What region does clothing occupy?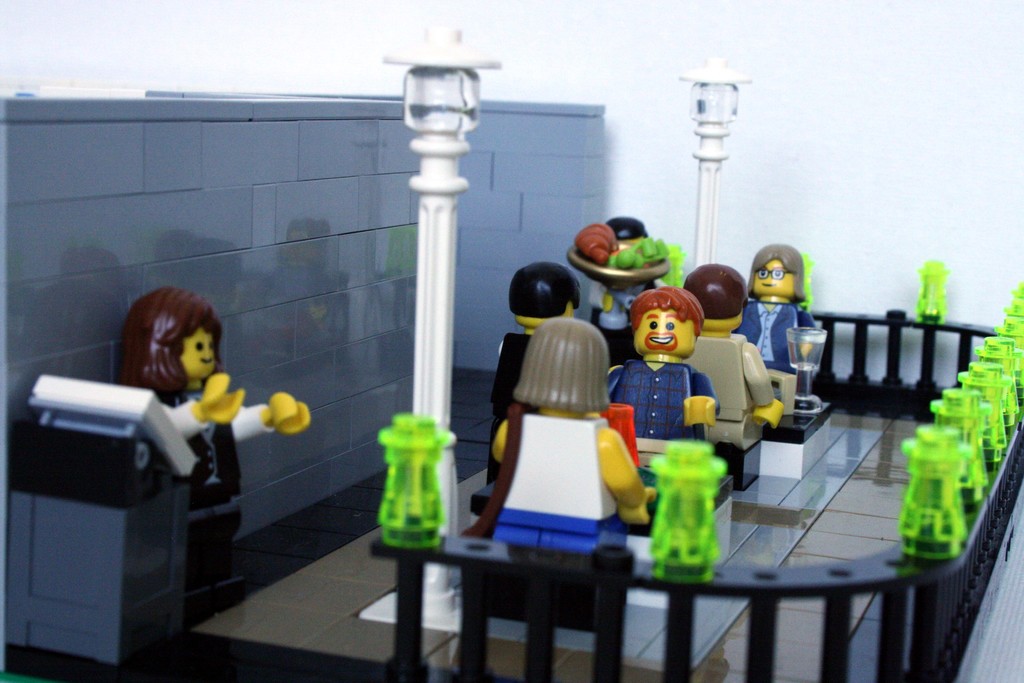
<bbox>596, 281, 643, 350</bbox>.
